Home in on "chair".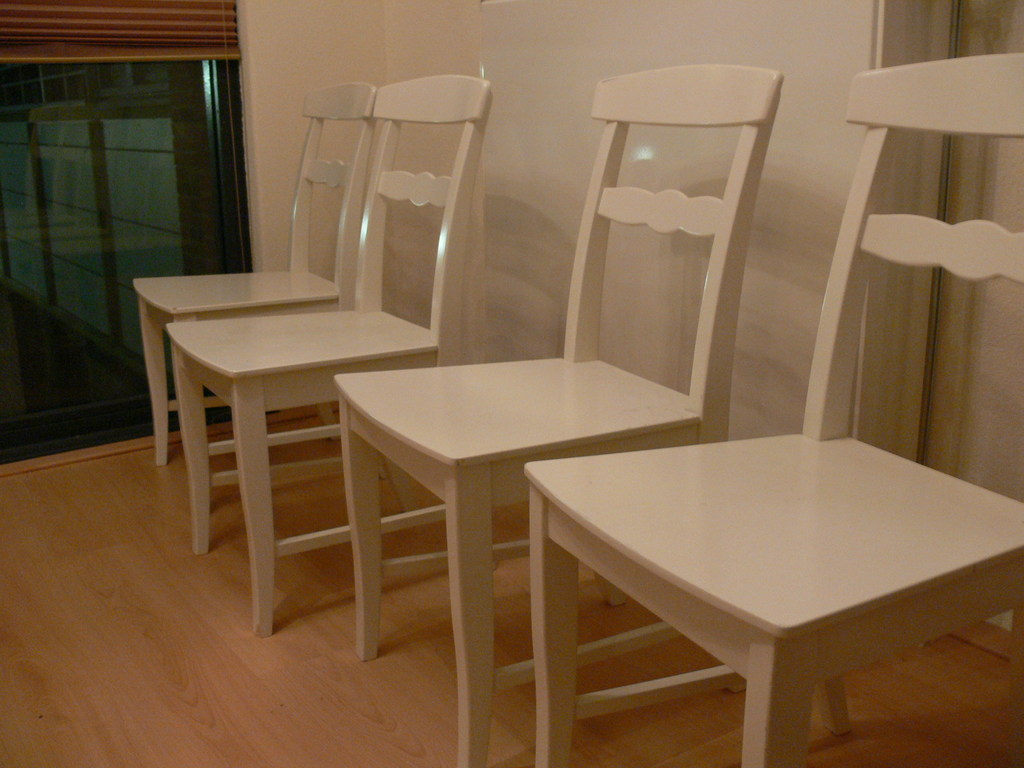
Homed in at [331, 61, 786, 767].
